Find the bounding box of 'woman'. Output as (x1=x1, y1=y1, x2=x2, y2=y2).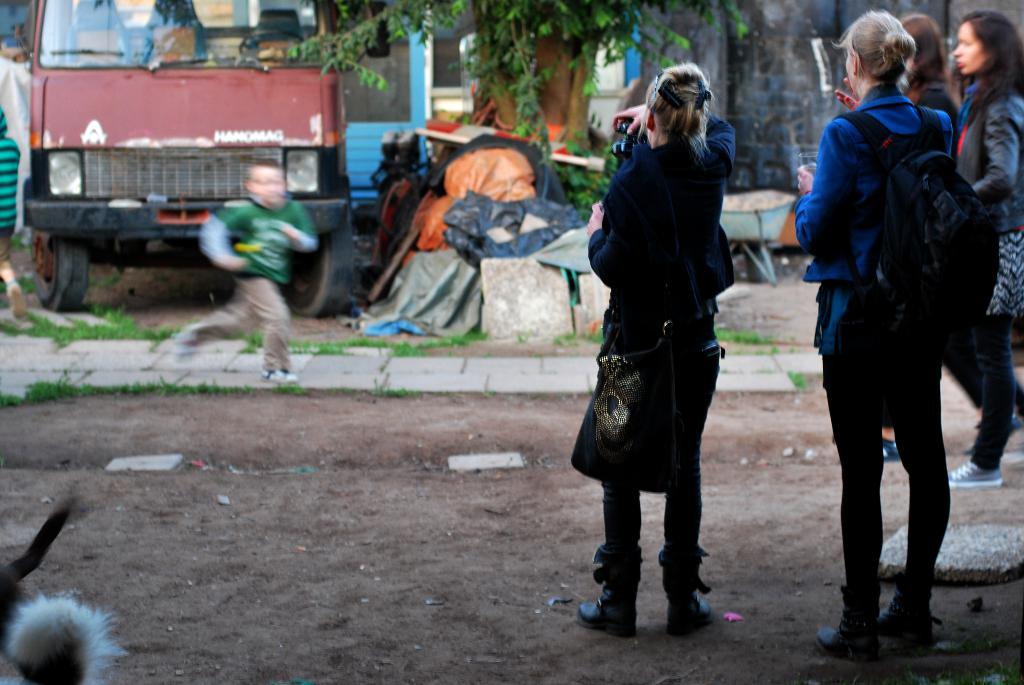
(x1=566, y1=59, x2=737, y2=629).
